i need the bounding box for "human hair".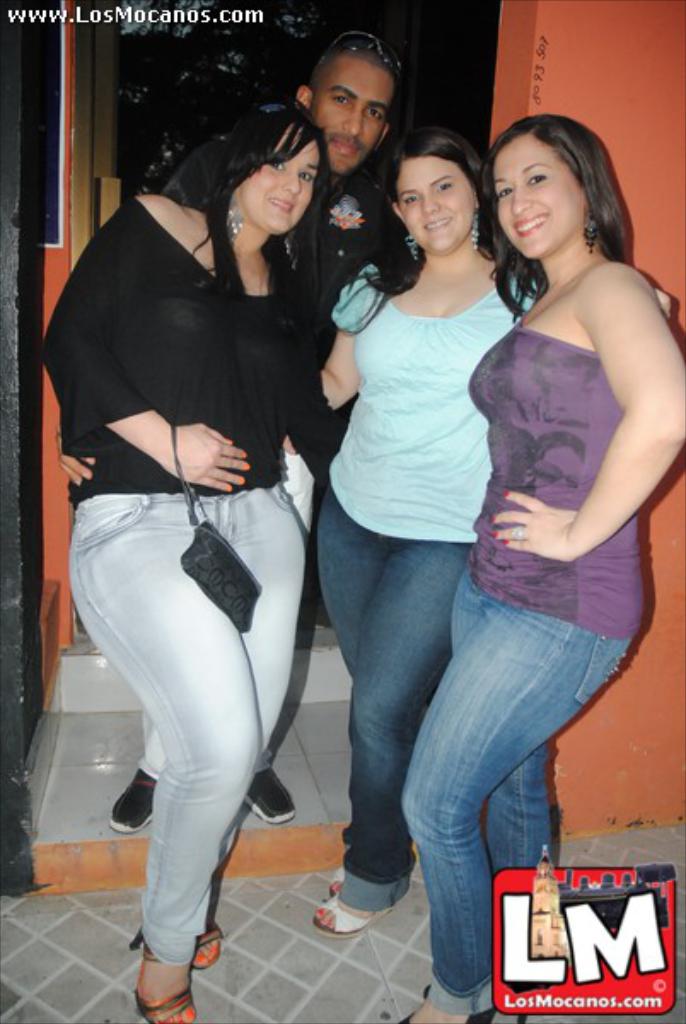
Here it is: bbox(167, 99, 331, 415).
